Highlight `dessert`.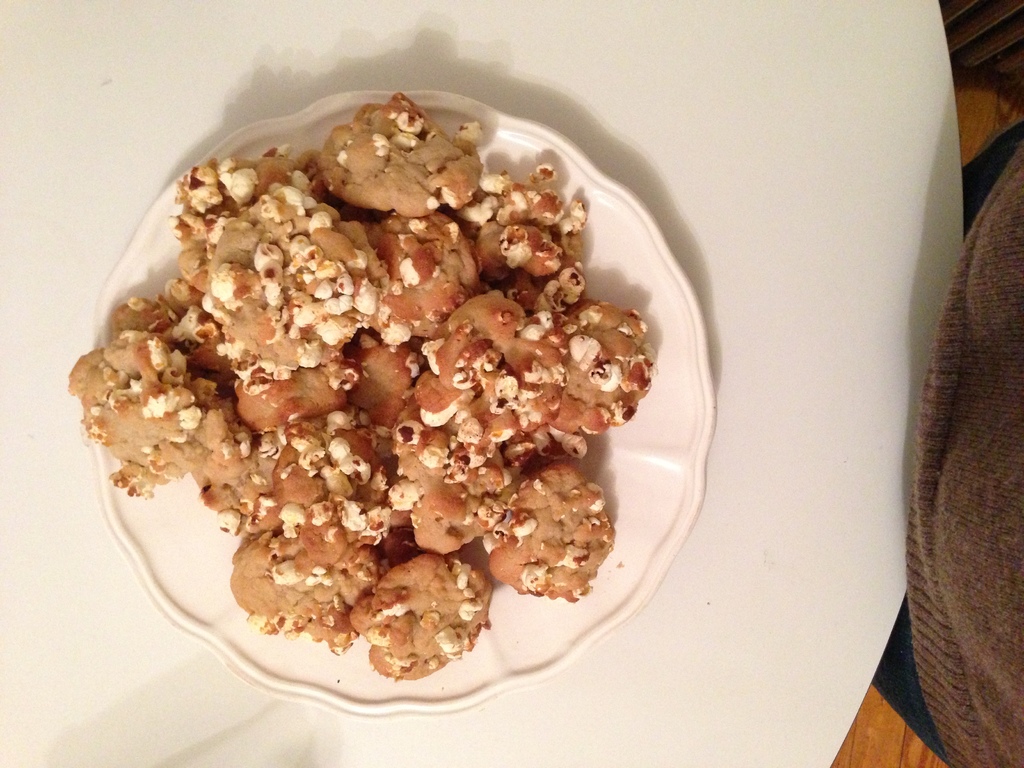
Highlighted region: bbox=[458, 163, 589, 248].
